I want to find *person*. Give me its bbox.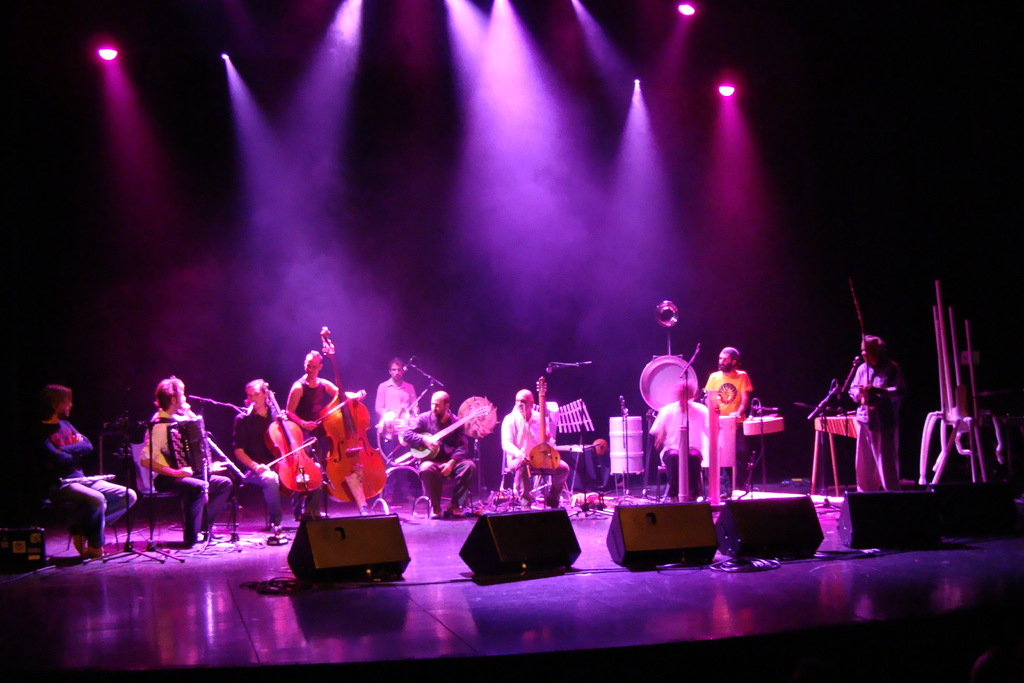
bbox=[704, 342, 749, 493].
